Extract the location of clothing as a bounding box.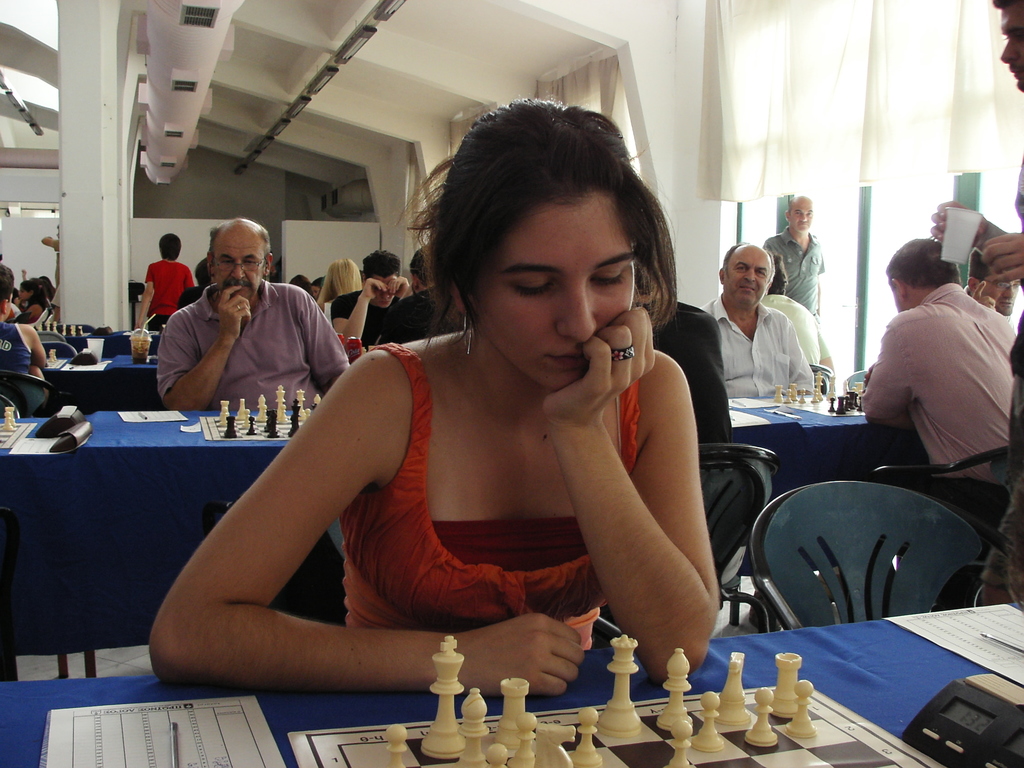
(left=160, top=280, right=348, bottom=410).
